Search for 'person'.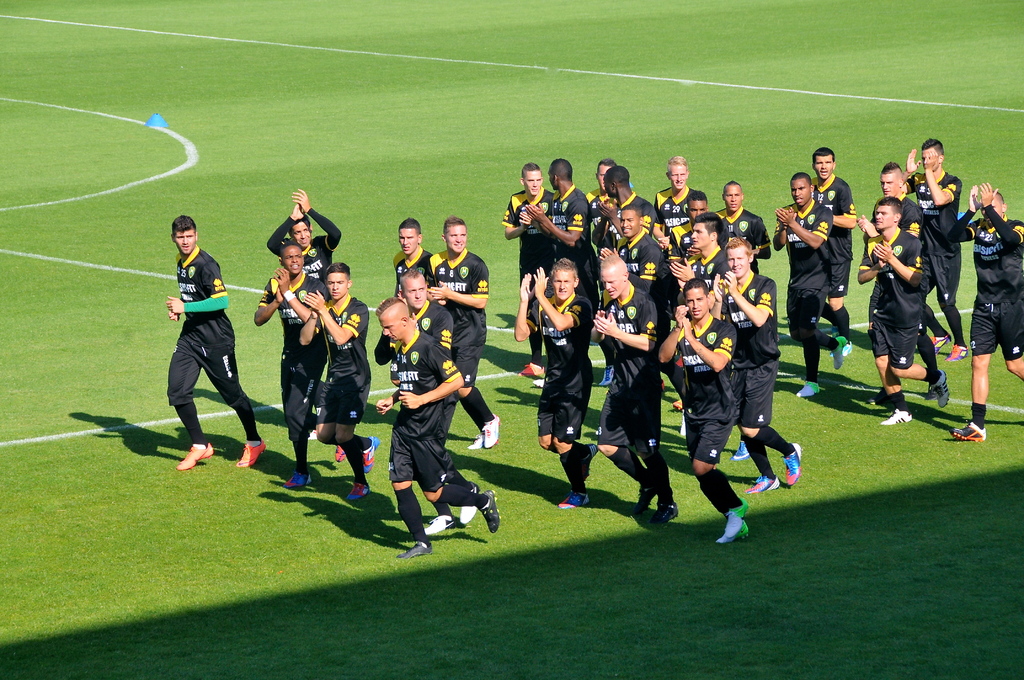
Found at bbox(865, 160, 929, 406).
